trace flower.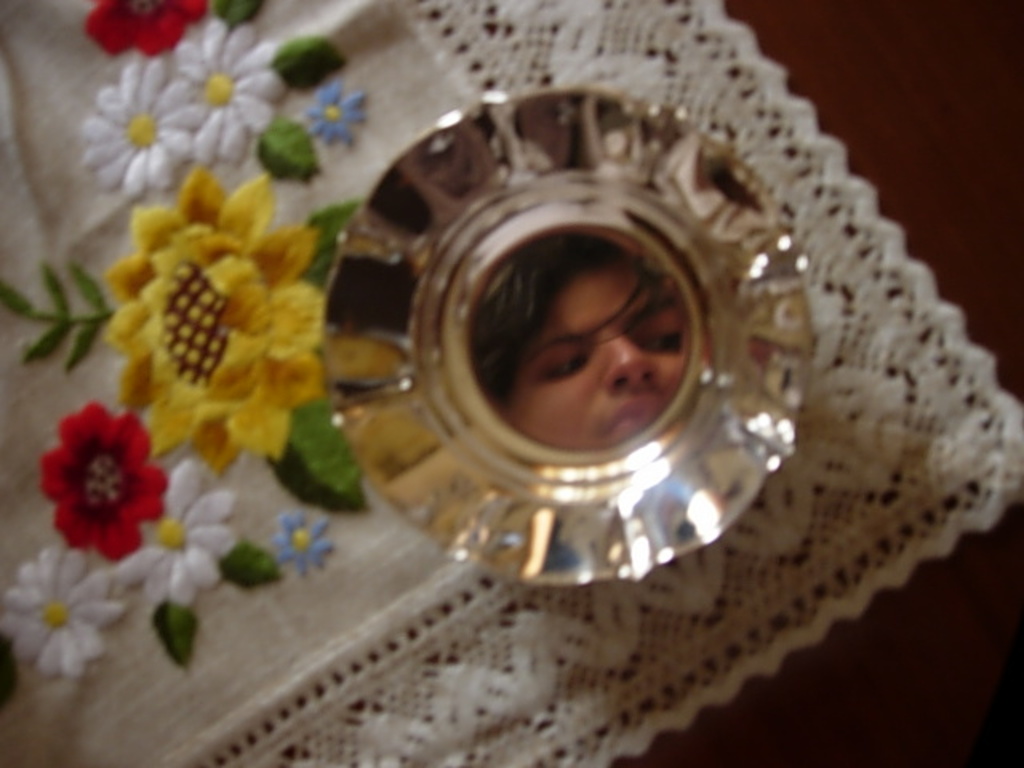
Traced to 0, 538, 118, 680.
